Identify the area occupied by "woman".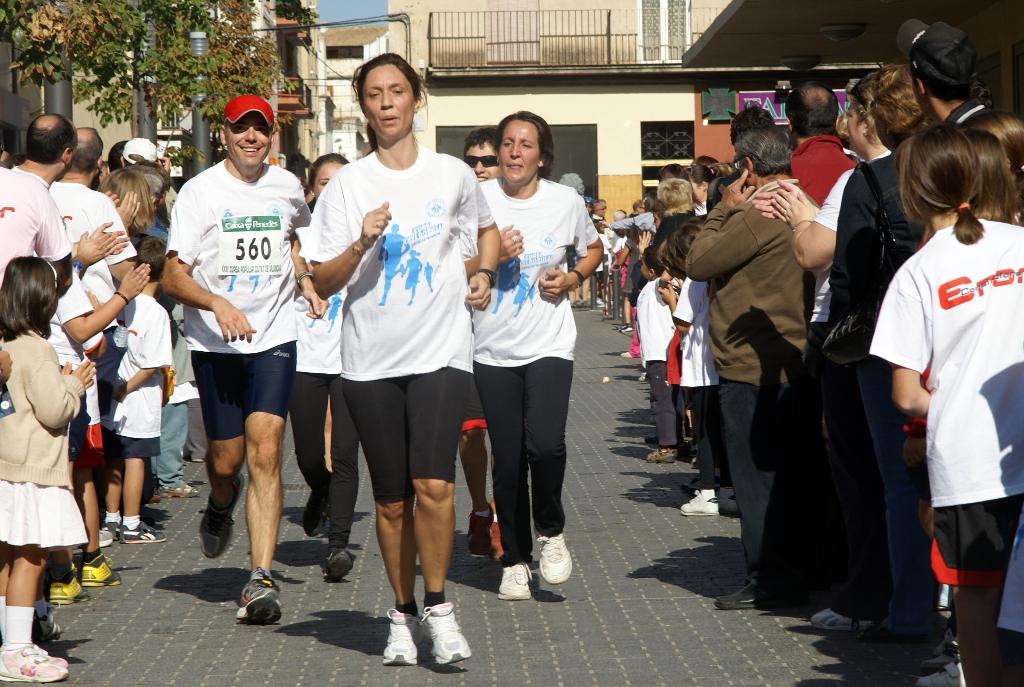
Area: bbox(683, 160, 717, 216).
